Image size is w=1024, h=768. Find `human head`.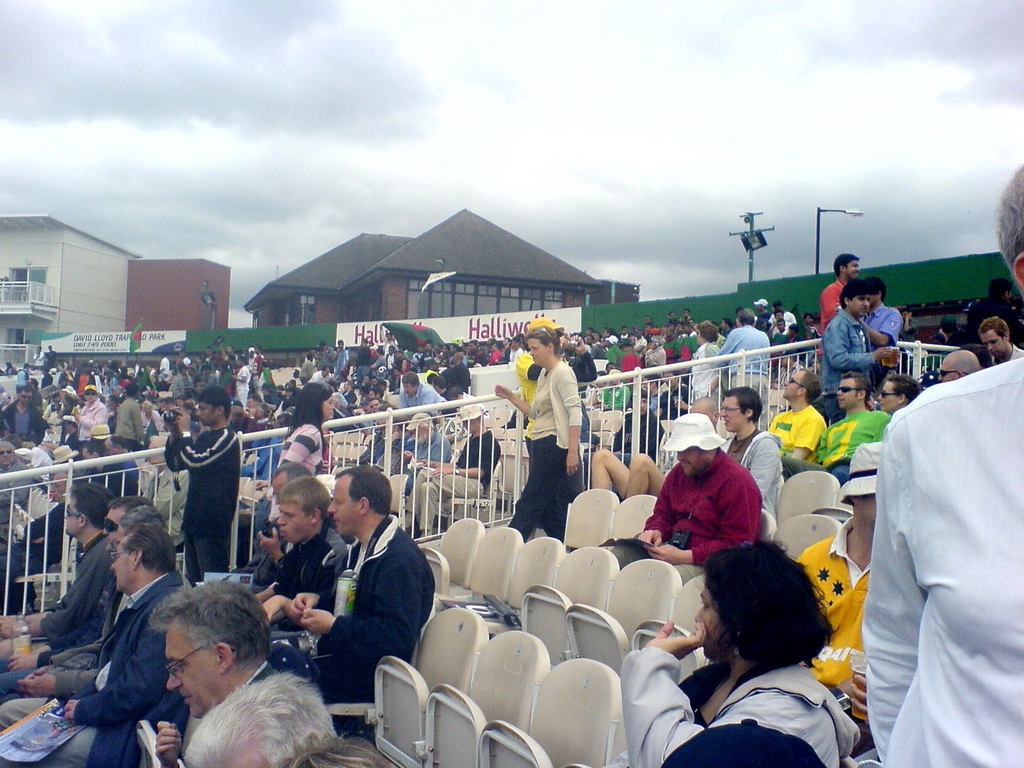
pyautogui.locateOnScreen(302, 352, 317, 365).
